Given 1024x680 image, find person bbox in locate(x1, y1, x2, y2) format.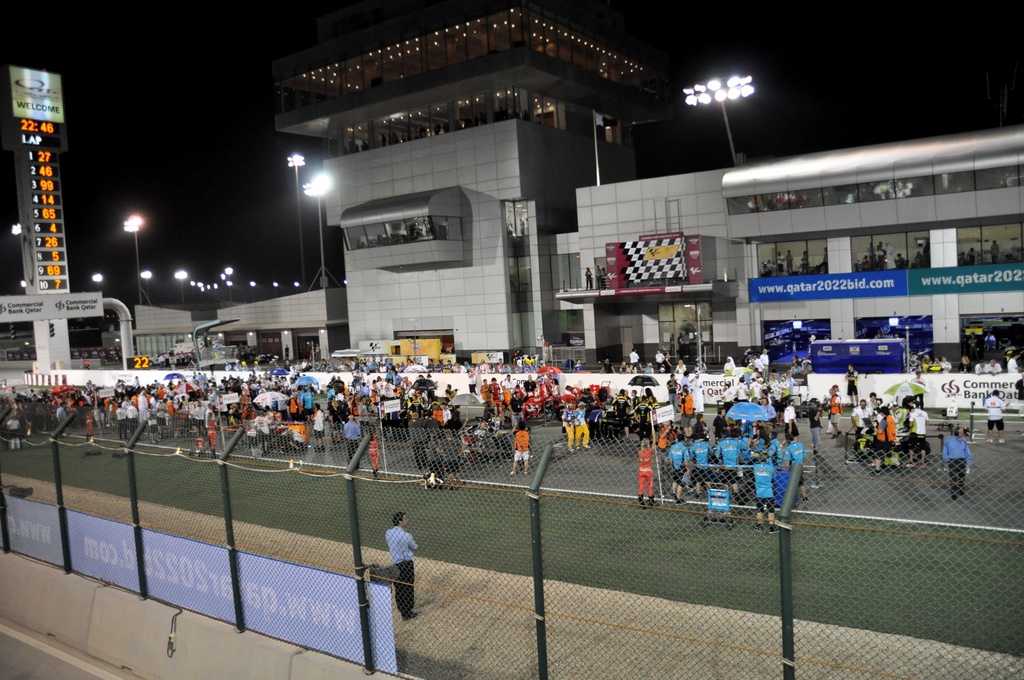
locate(342, 413, 366, 469).
